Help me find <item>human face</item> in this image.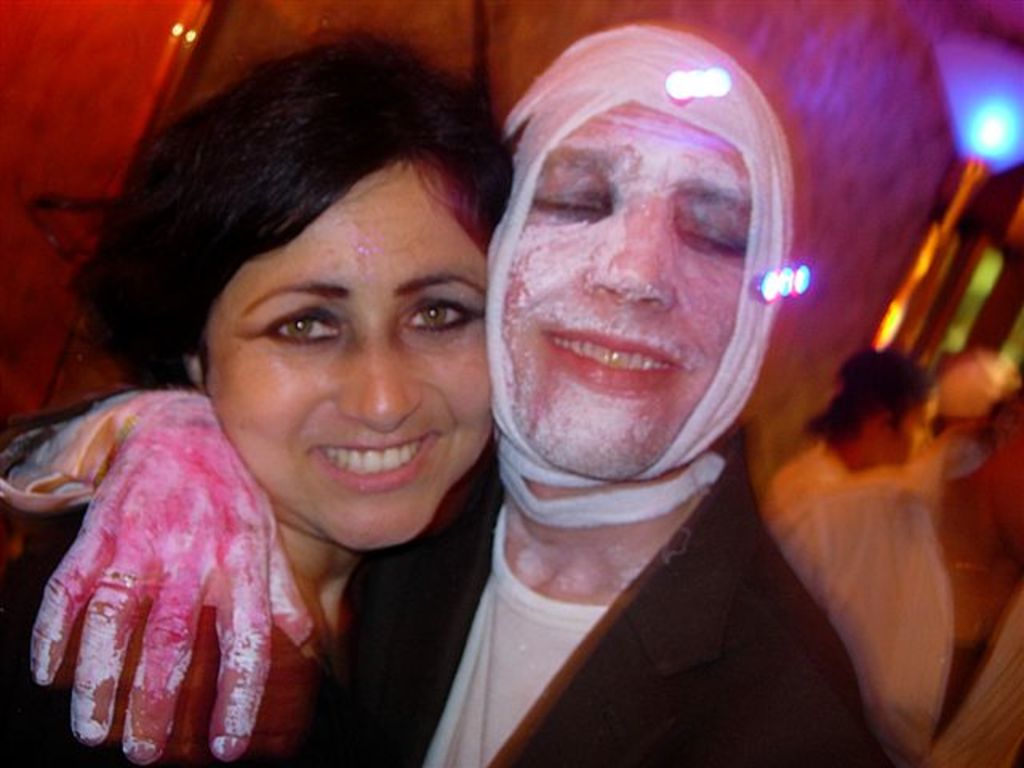
Found it: [206,162,486,554].
